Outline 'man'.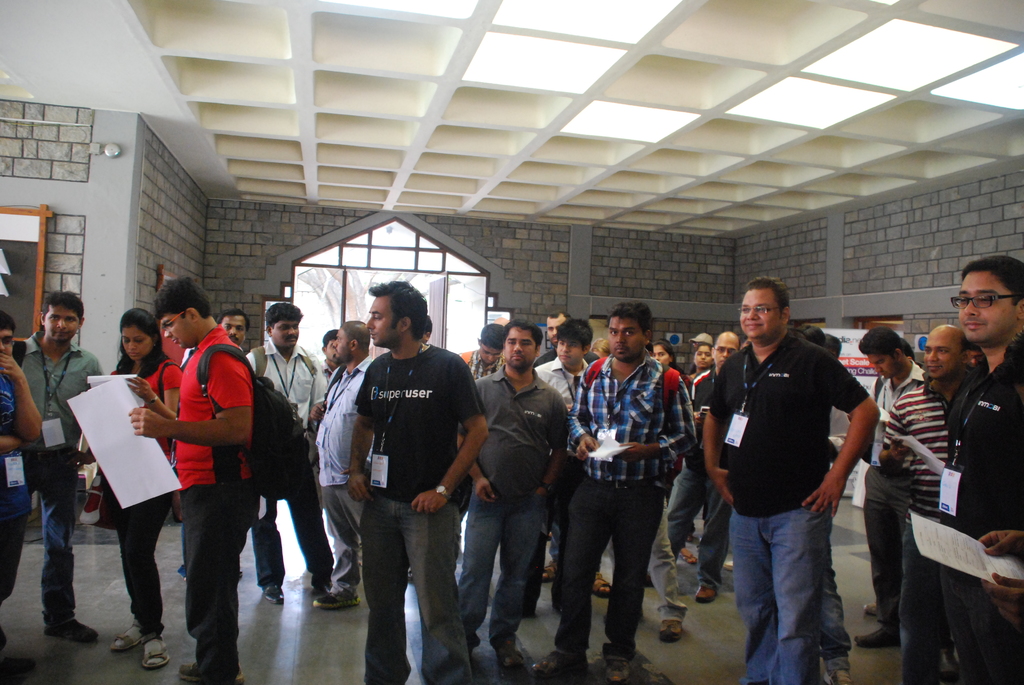
Outline: 945 255 1023 684.
